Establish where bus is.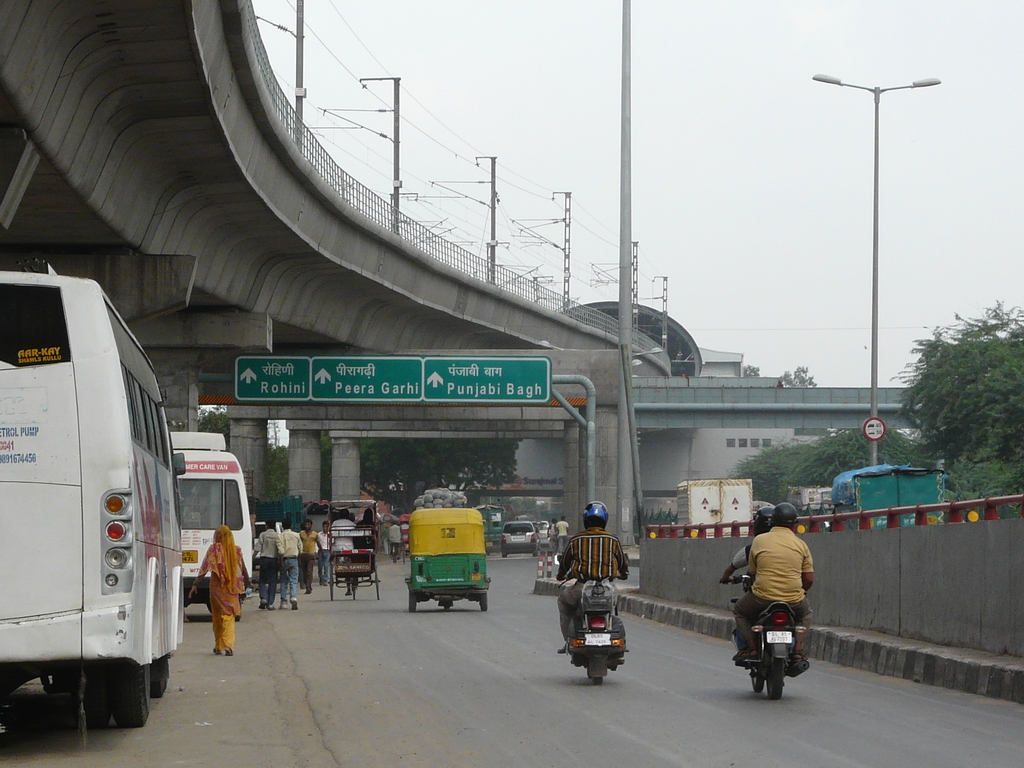
Established at 0 273 186 728.
